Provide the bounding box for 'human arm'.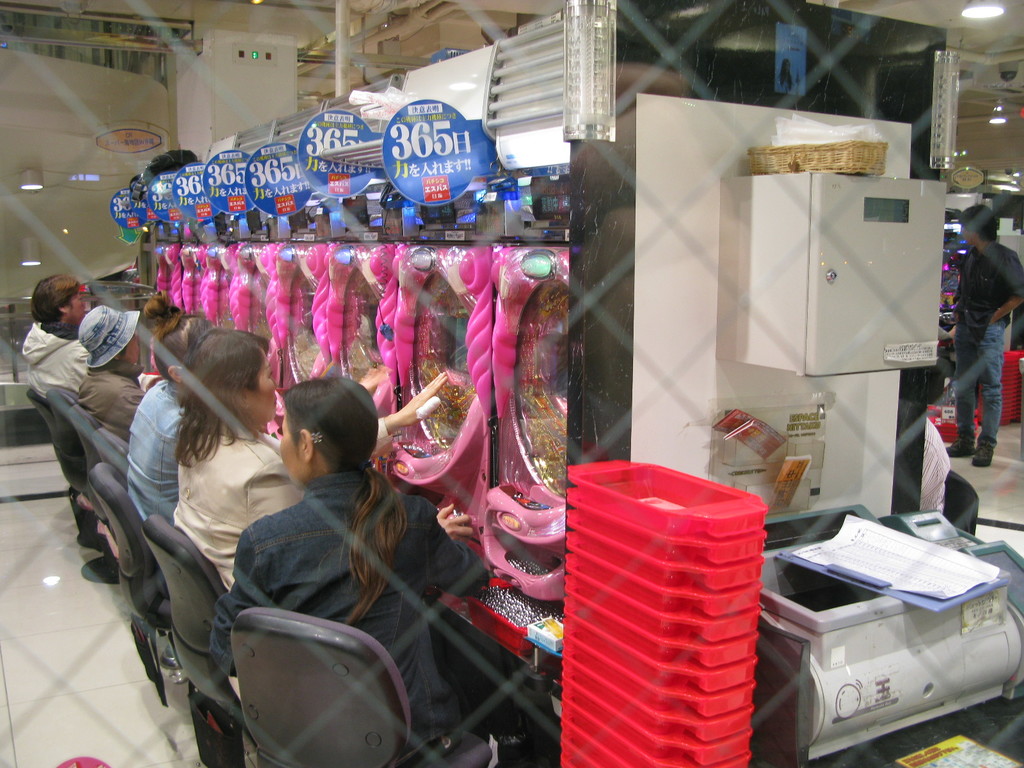
bbox=(986, 260, 1023, 322).
